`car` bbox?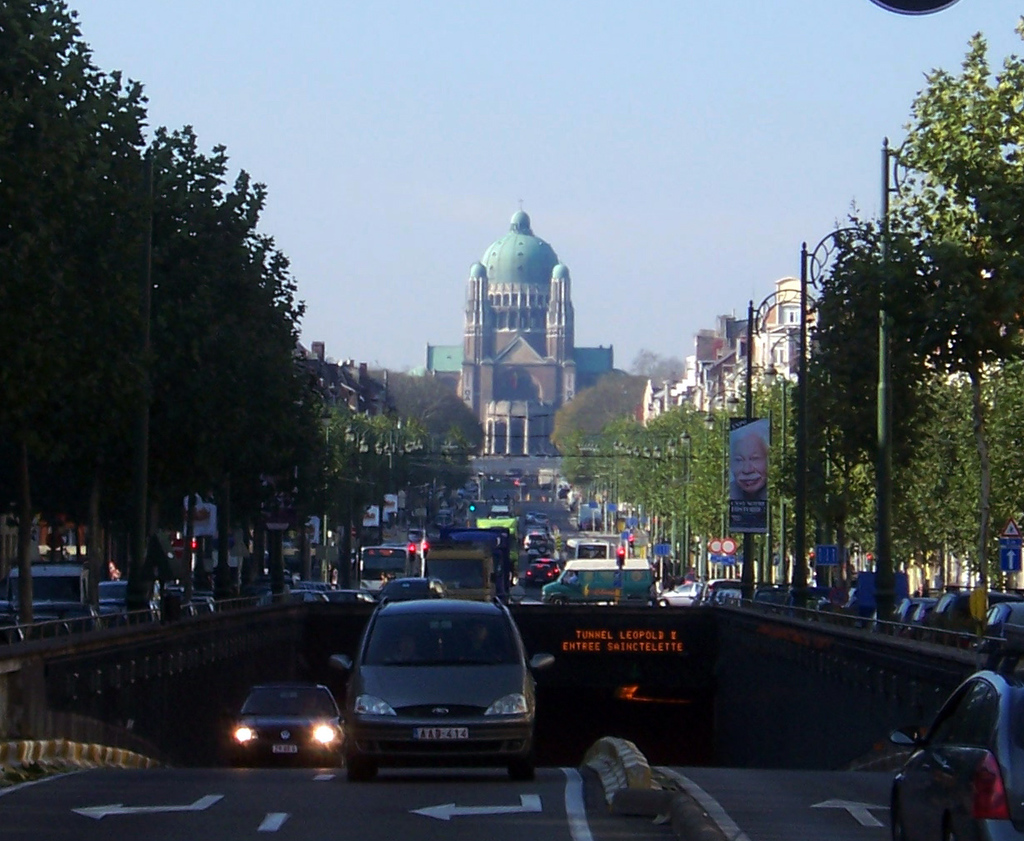
rect(228, 680, 343, 759)
